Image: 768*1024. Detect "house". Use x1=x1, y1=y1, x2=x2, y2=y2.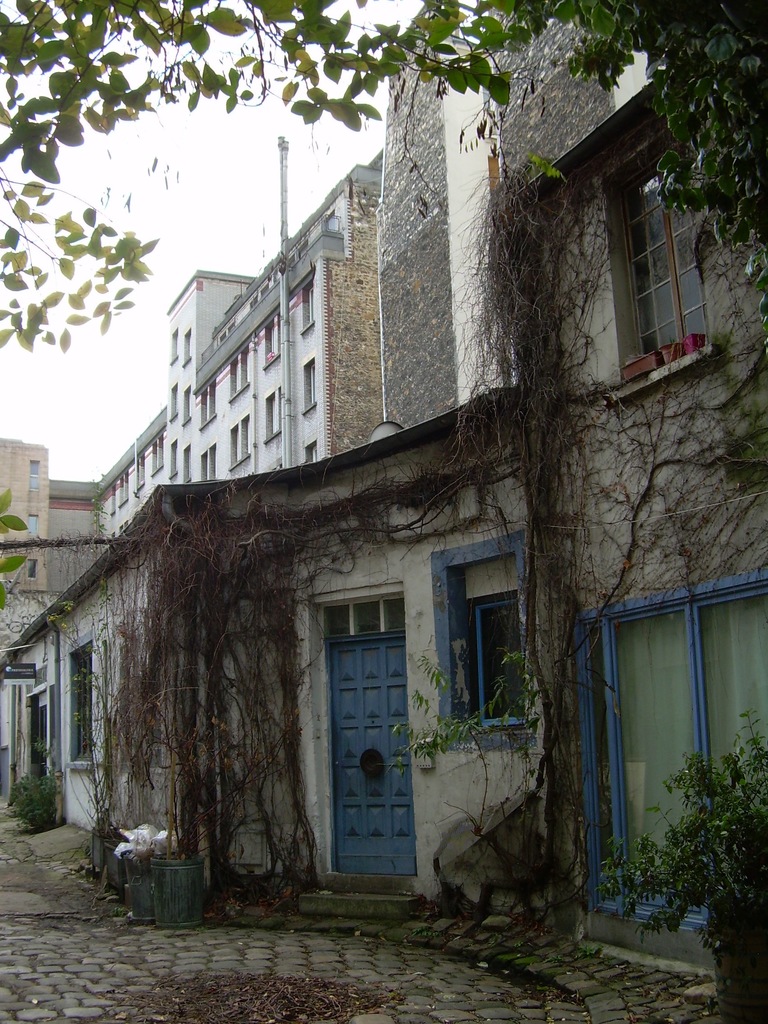
x1=378, y1=0, x2=513, y2=435.
